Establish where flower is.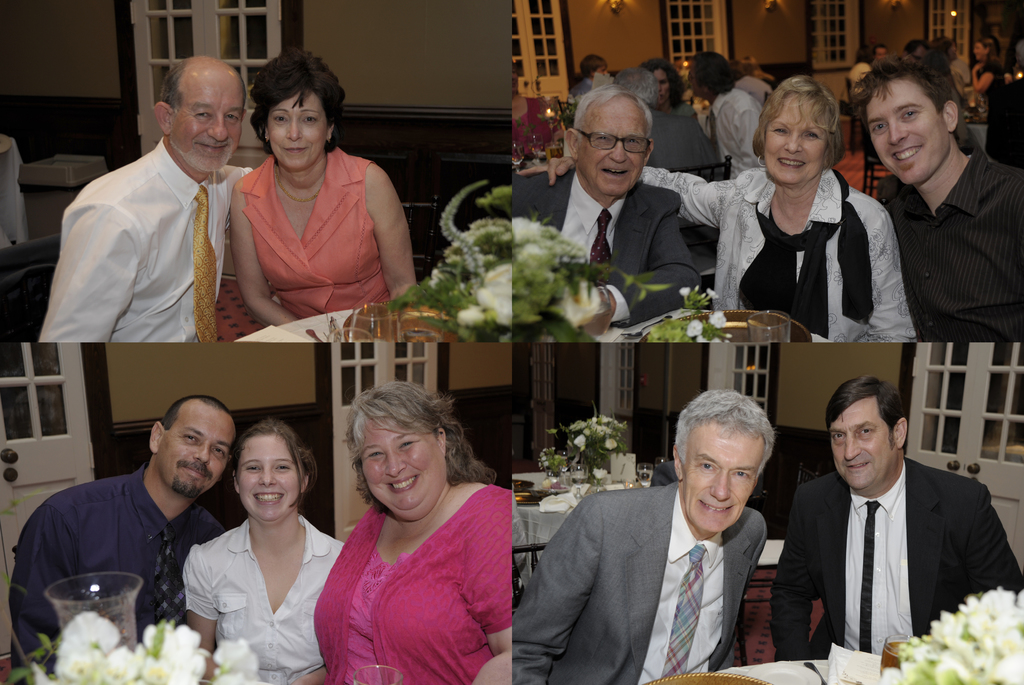
Established at pyautogui.locateOnScreen(708, 310, 726, 331).
